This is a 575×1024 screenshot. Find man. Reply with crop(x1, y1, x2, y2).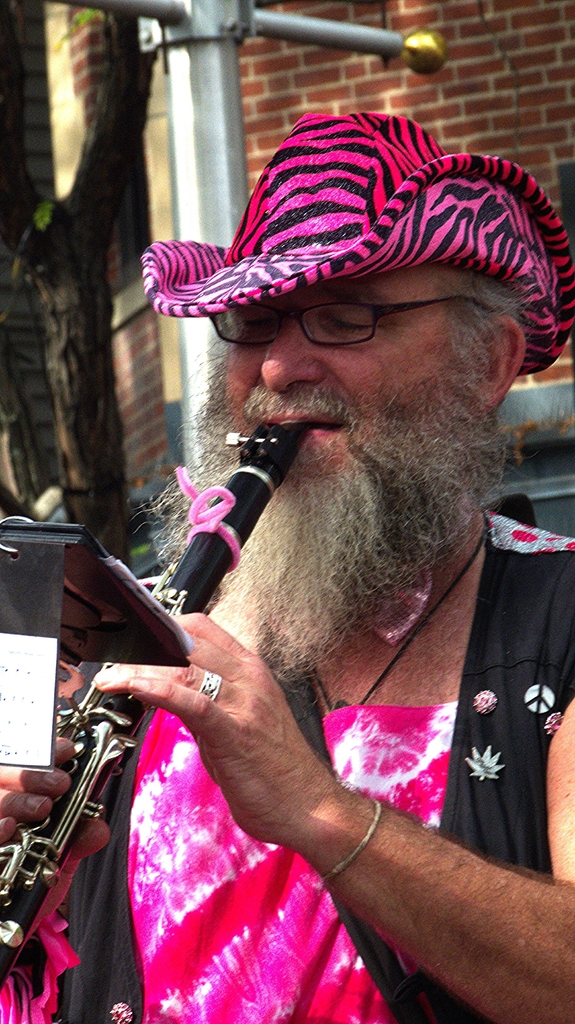
crop(0, 88, 574, 1022).
